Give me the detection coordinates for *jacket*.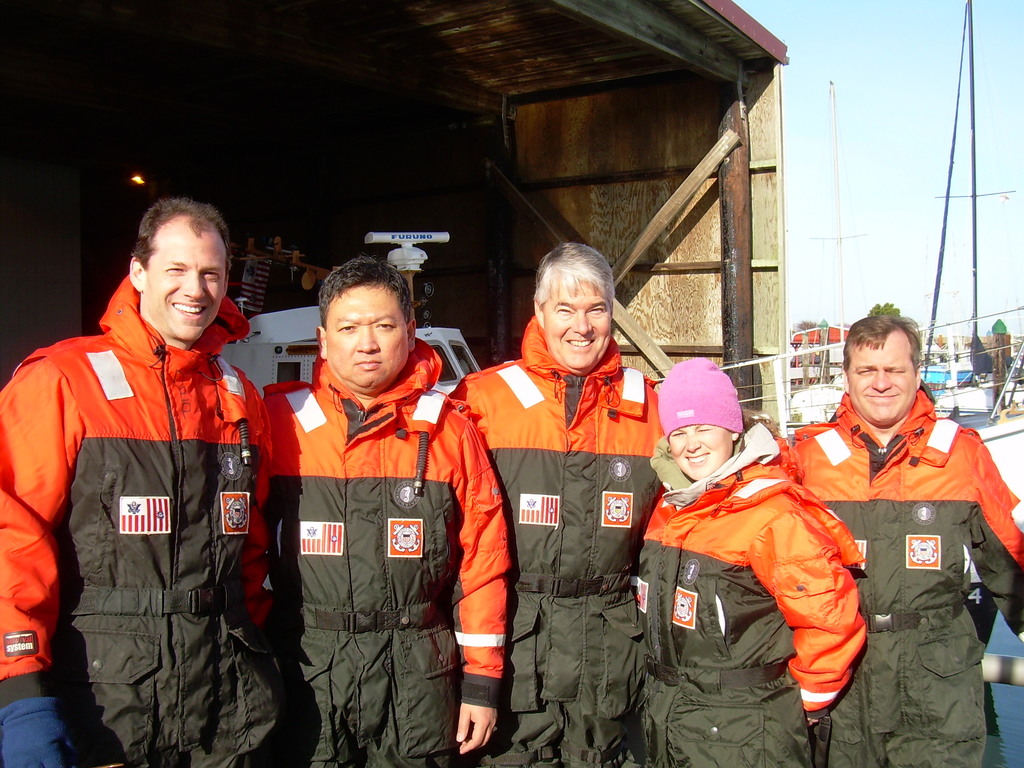
region(257, 333, 509, 767).
